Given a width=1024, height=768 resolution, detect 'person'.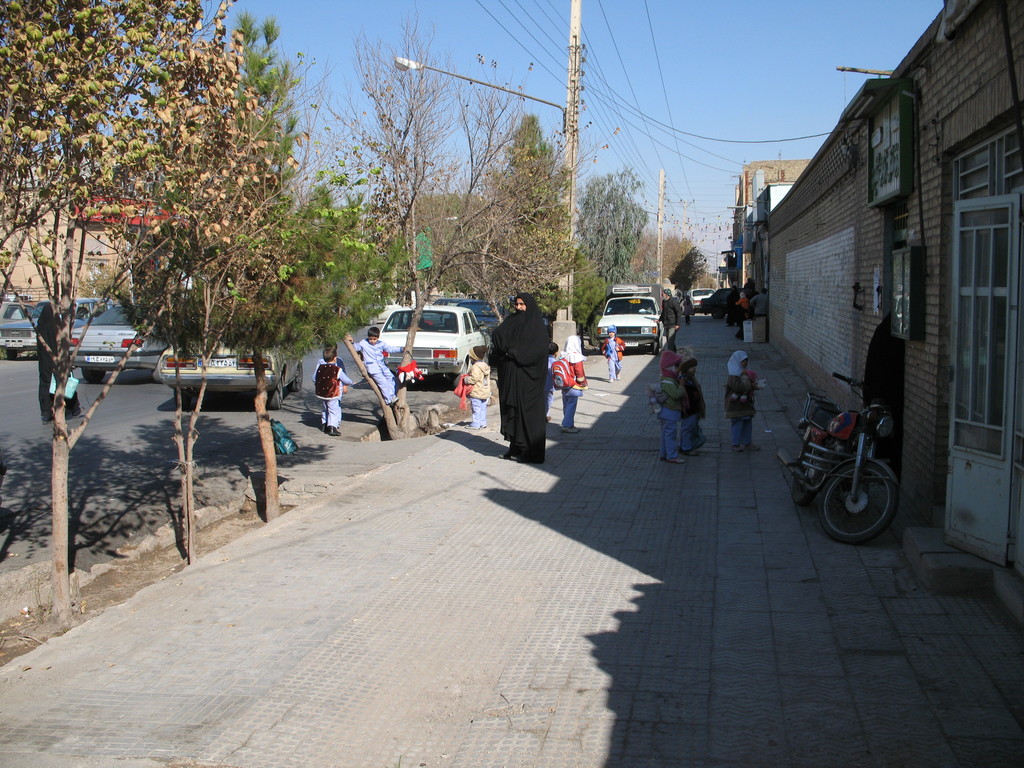
560, 333, 589, 433.
